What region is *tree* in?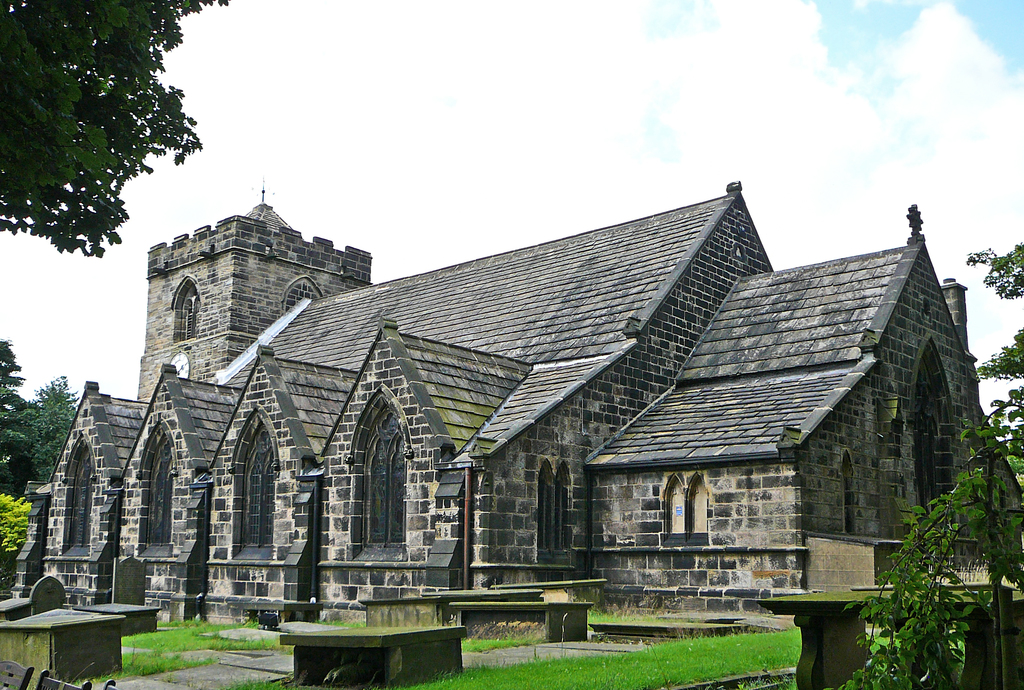
bbox(0, 336, 22, 485).
